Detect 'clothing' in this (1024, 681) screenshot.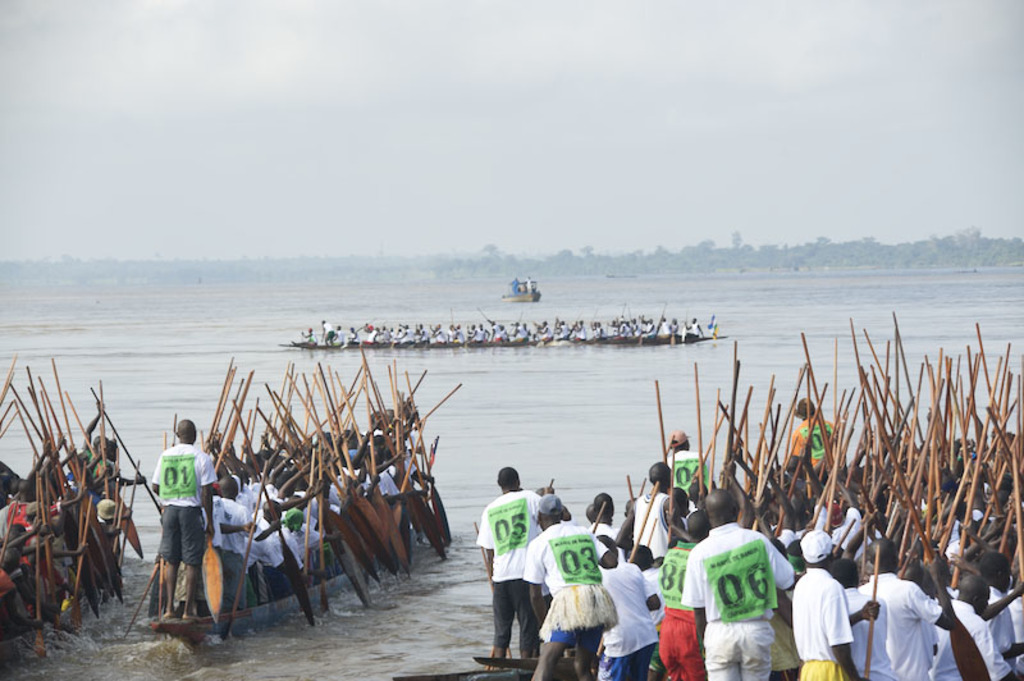
Detection: 675, 534, 710, 554.
